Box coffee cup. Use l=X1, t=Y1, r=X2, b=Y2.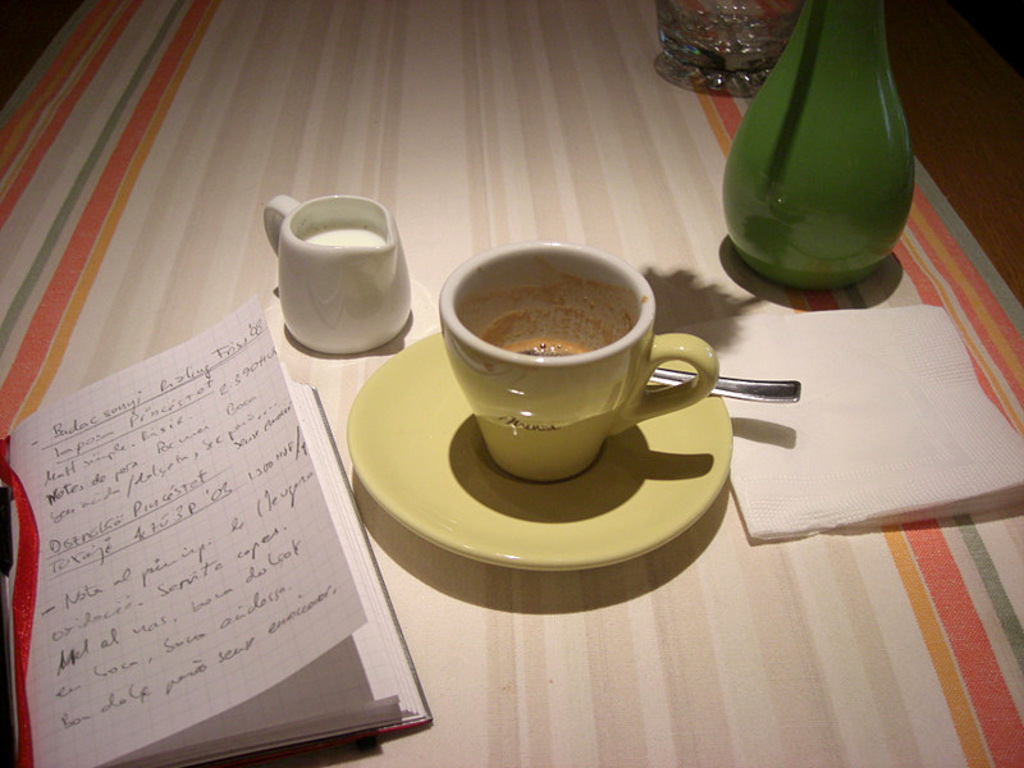
l=438, t=241, r=723, b=490.
